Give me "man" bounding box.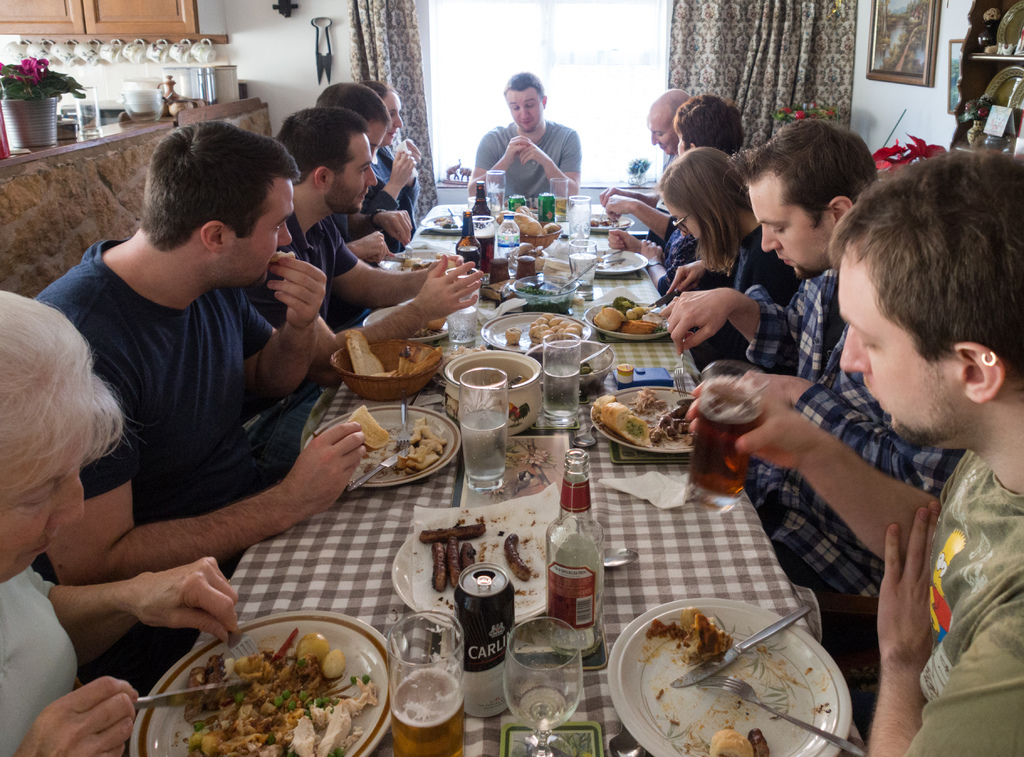
crop(600, 85, 692, 245).
